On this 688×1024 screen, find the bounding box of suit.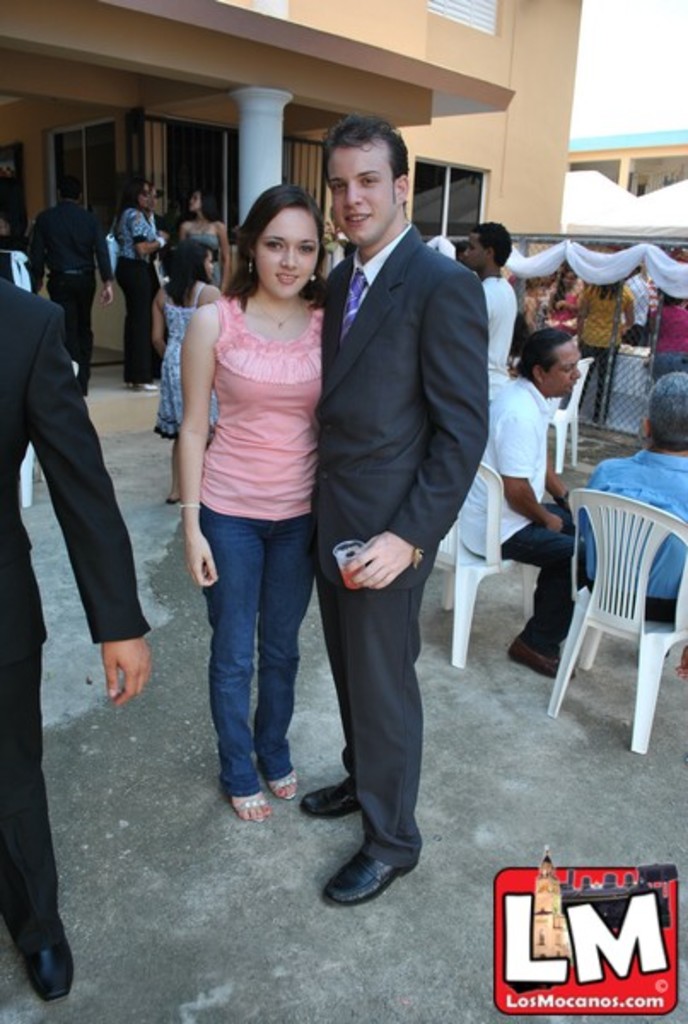
Bounding box: 299,208,475,881.
